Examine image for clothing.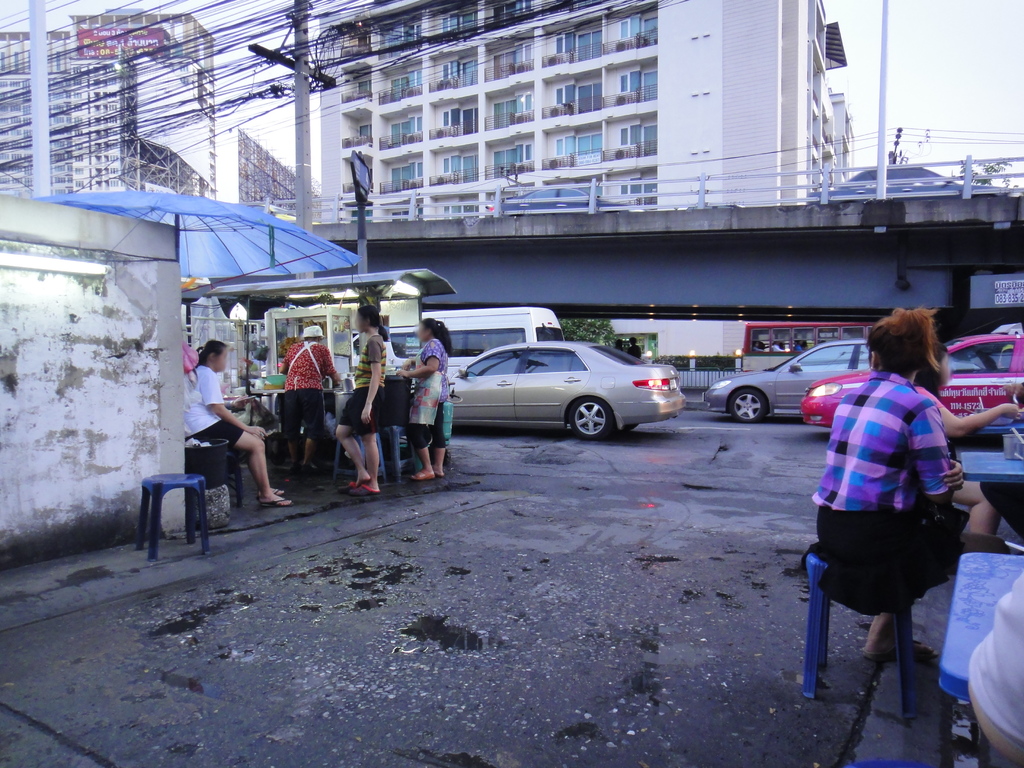
Examination result: (left=279, top=340, right=339, bottom=444).
